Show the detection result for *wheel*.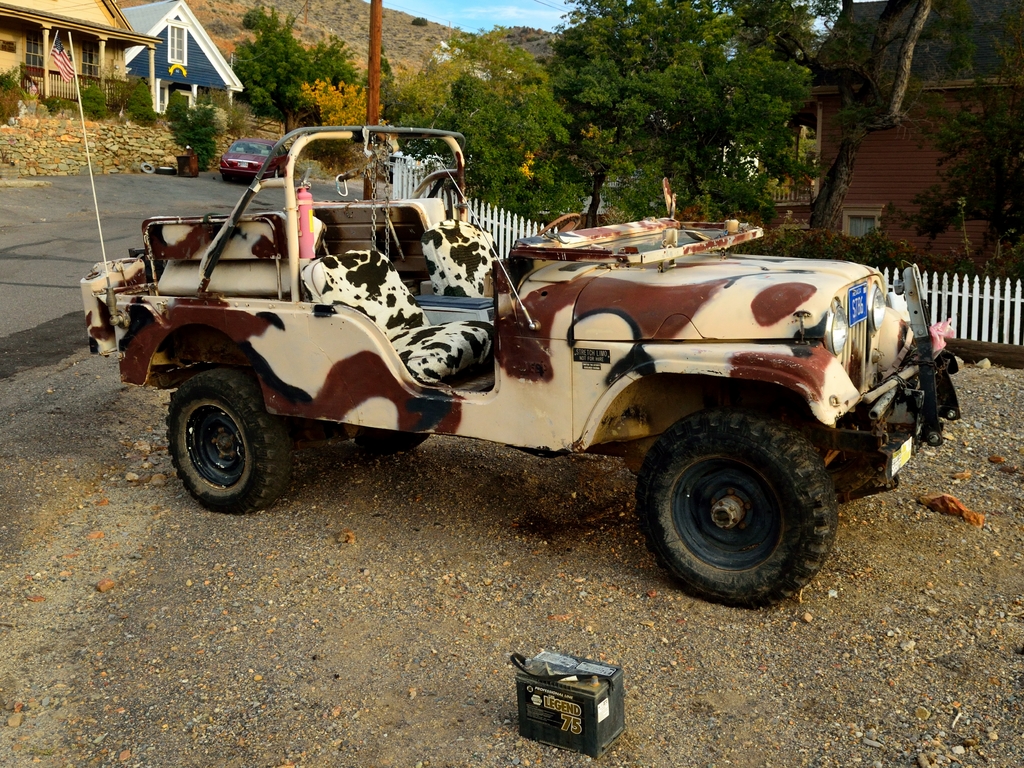
left=538, top=214, right=579, bottom=238.
